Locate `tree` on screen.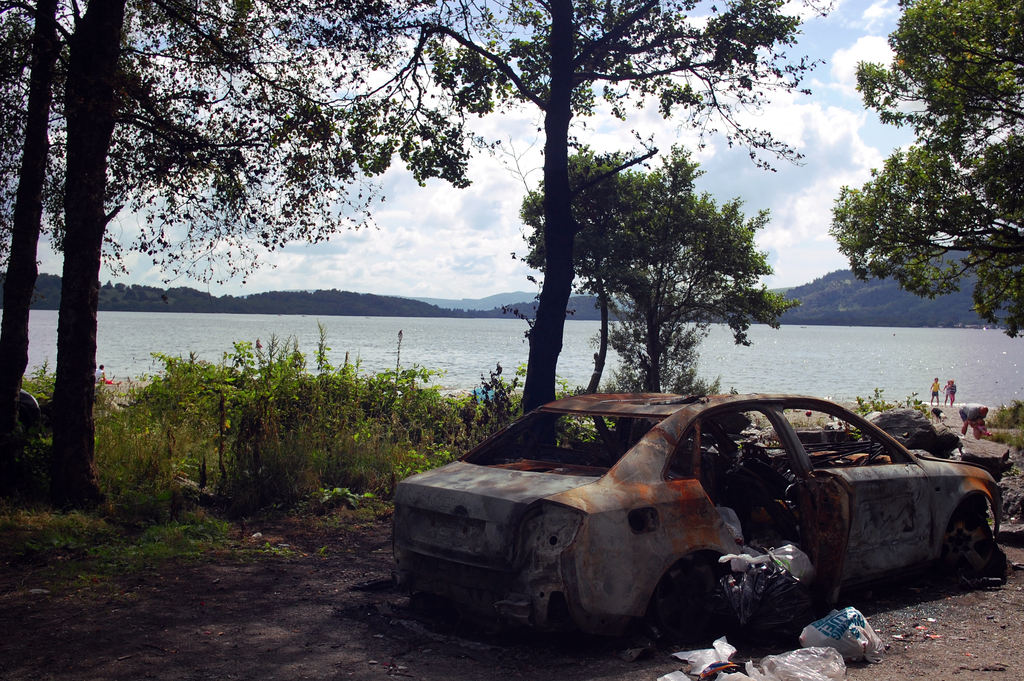
On screen at <box>623,150,799,398</box>.
